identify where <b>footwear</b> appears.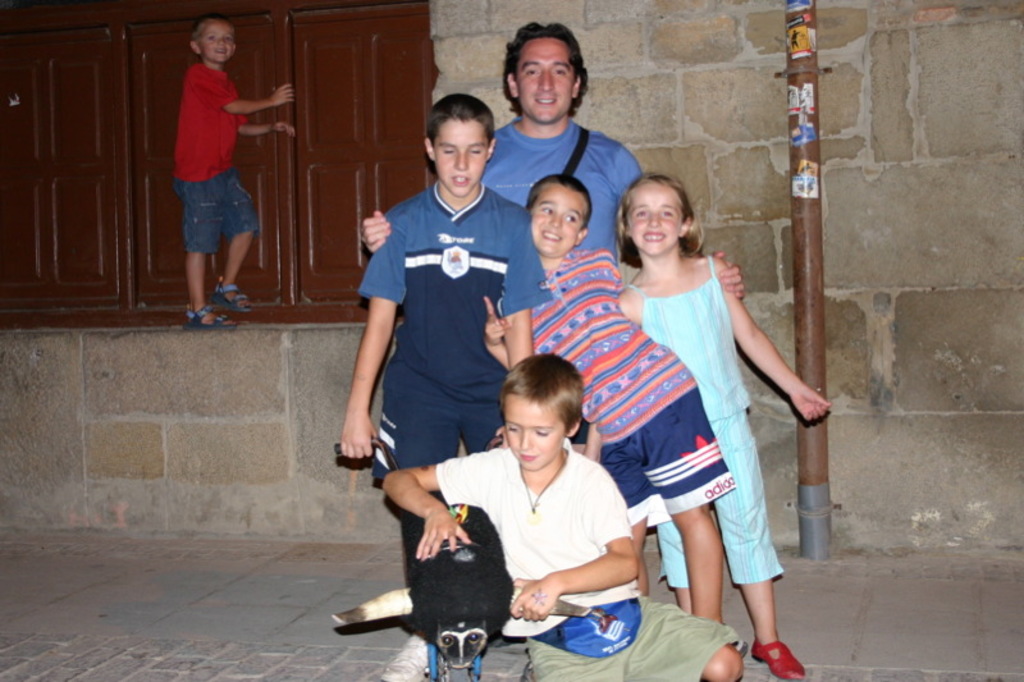
Appears at <region>221, 274, 256, 324</region>.
